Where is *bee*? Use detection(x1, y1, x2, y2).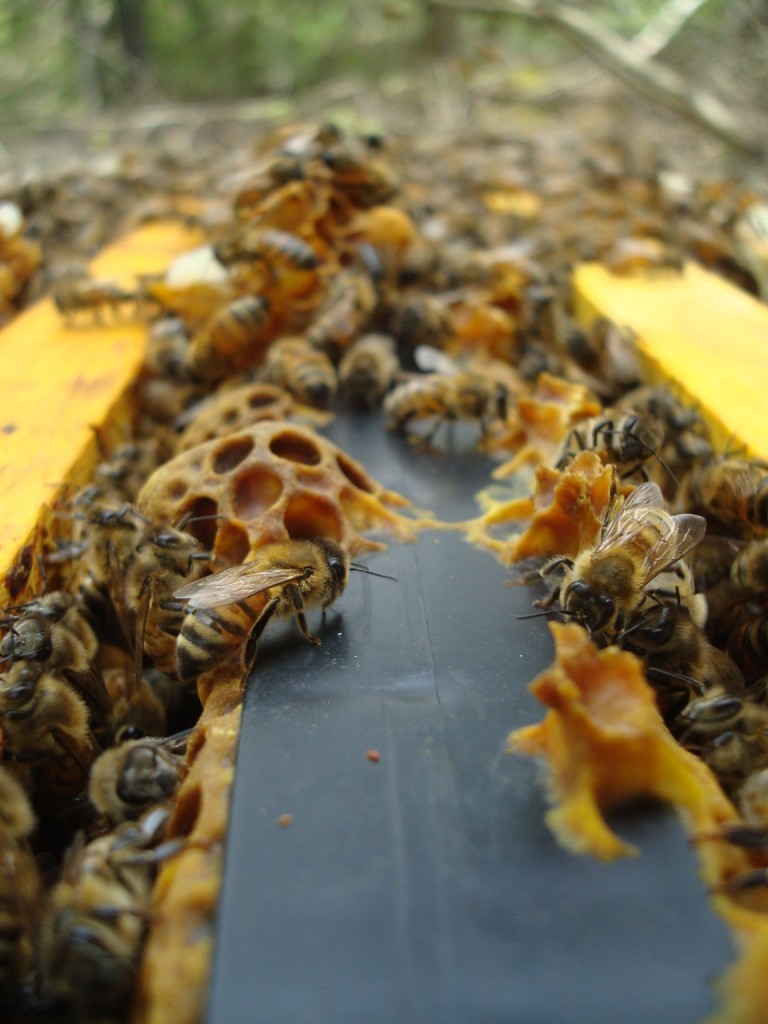
detection(450, 302, 523, 358).
